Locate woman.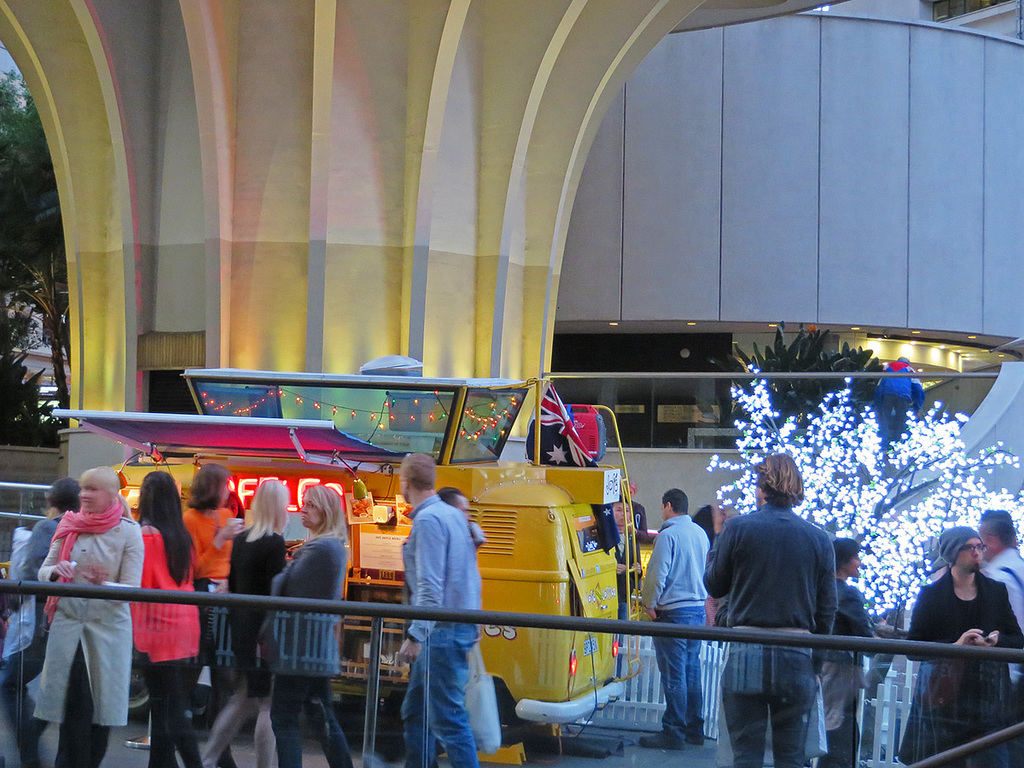
Bounding box: left=269, top=480, right=350, bottom=767.
